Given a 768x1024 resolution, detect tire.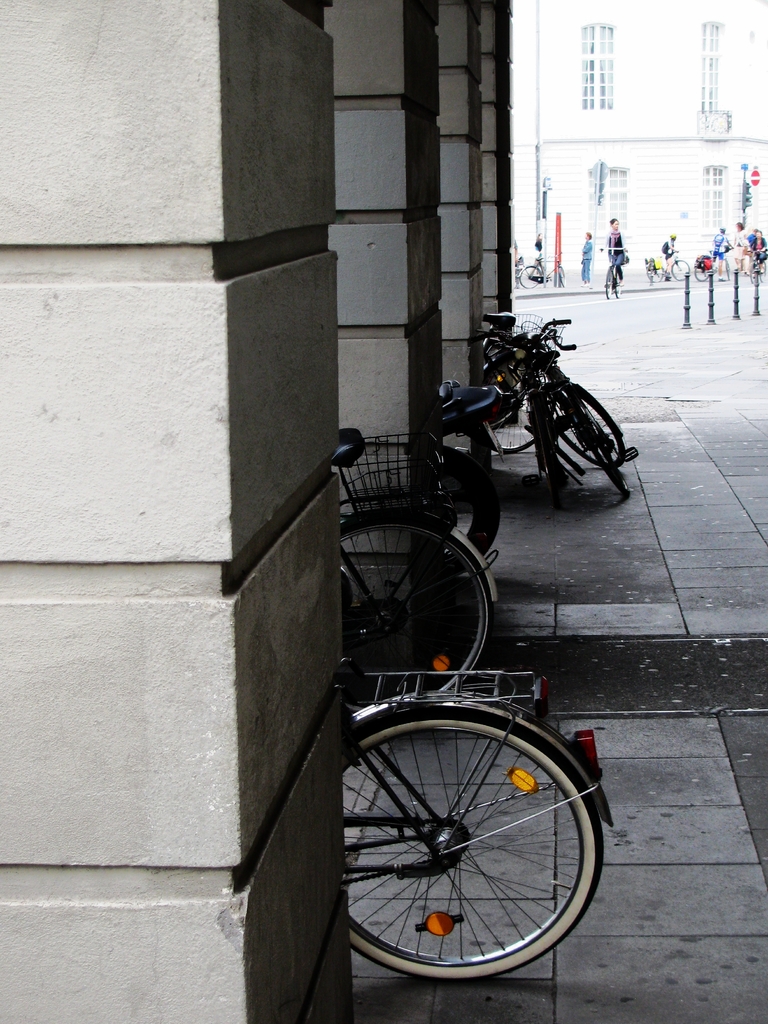
<box>602,266,612,299</box>.
